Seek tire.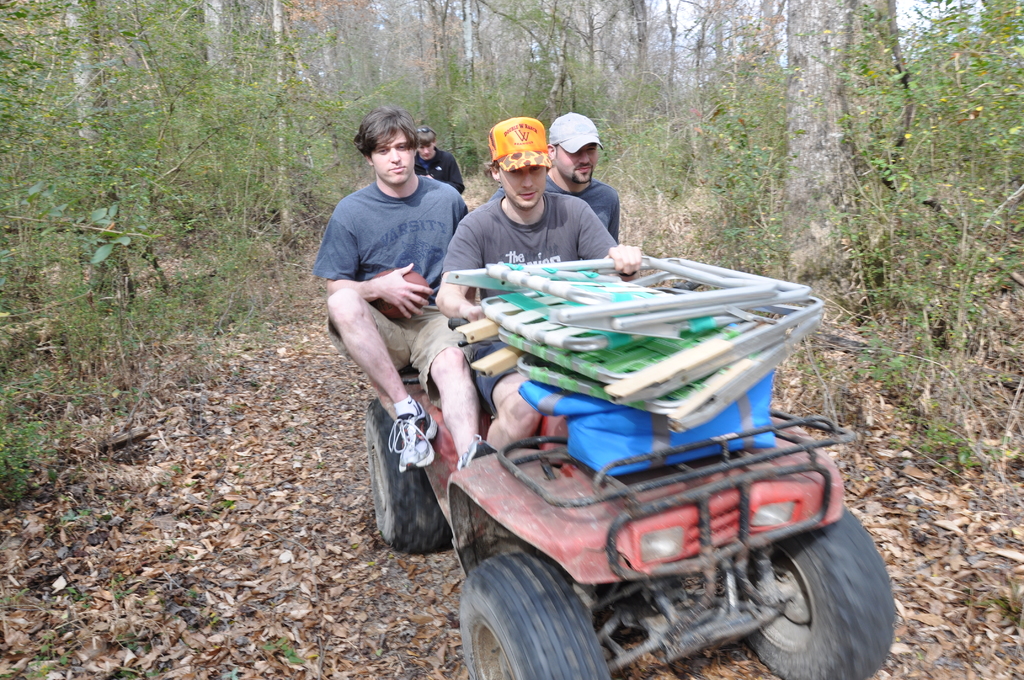
bbox=(471, 551, 613, 676).
